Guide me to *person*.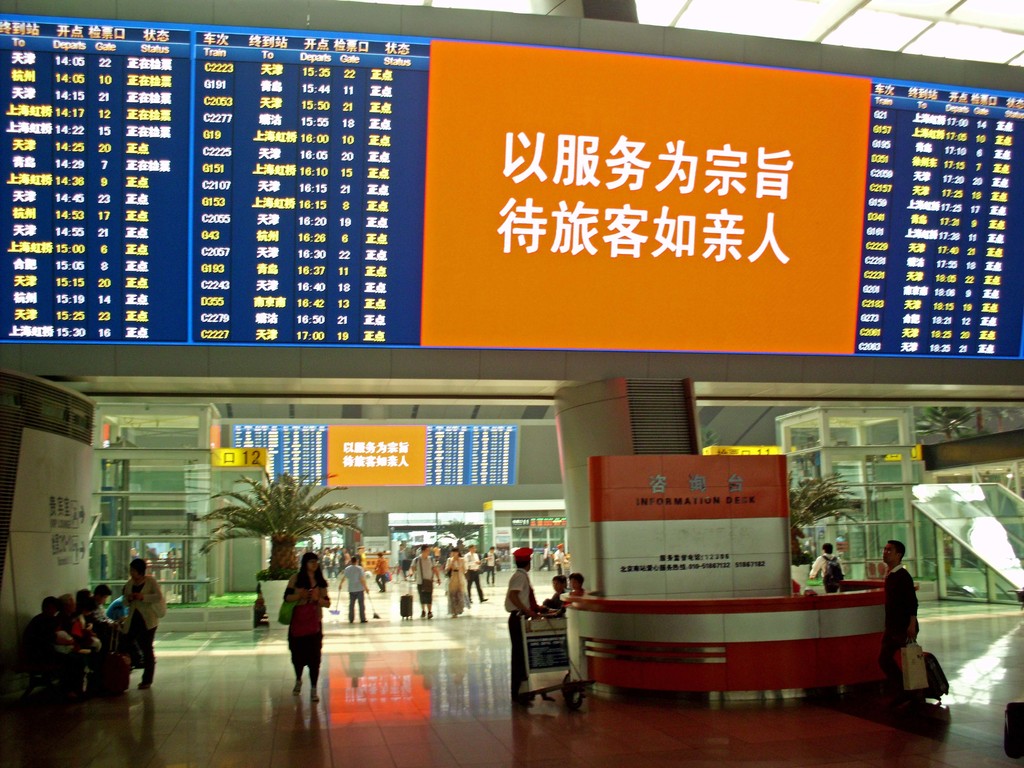
Guidance: left=804, top=540, right=847, bottom=595.
